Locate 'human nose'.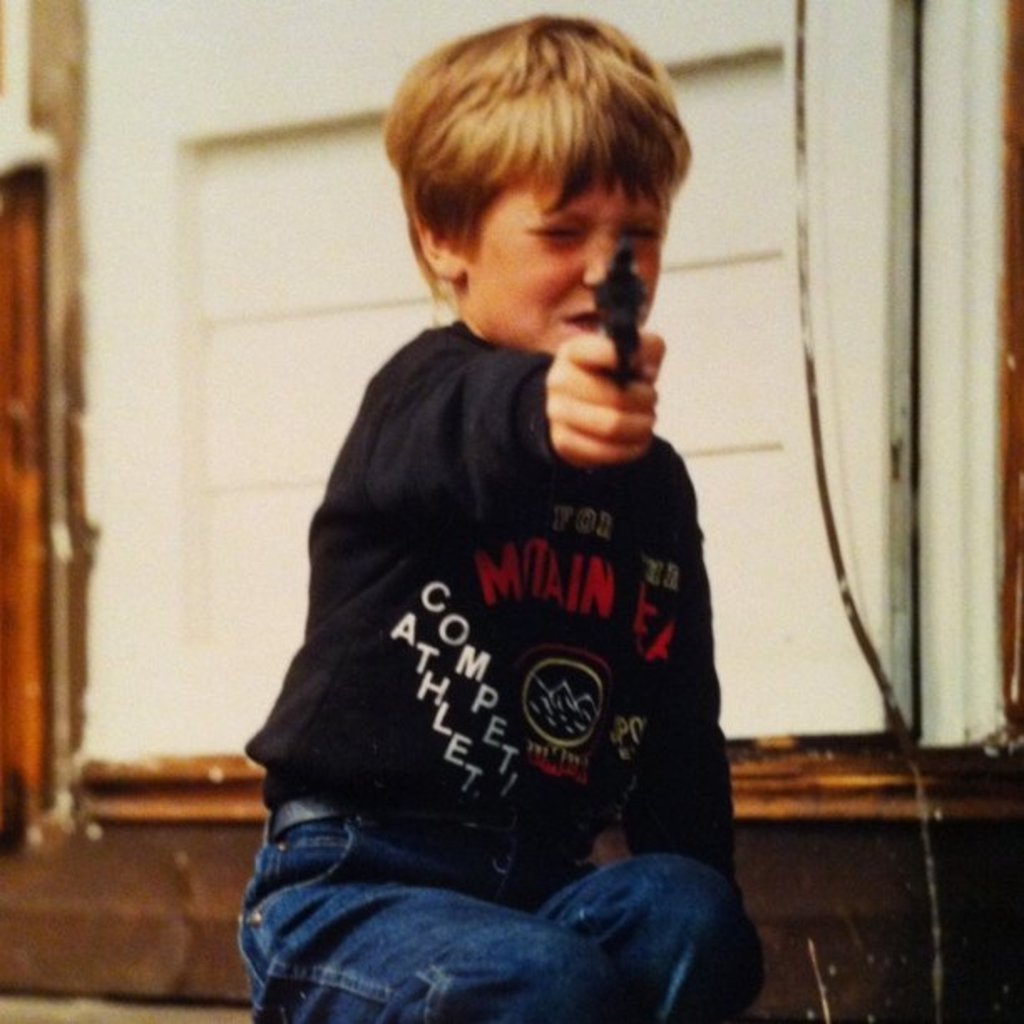
Bounding box: bbox(579, 233, 616, 288).
